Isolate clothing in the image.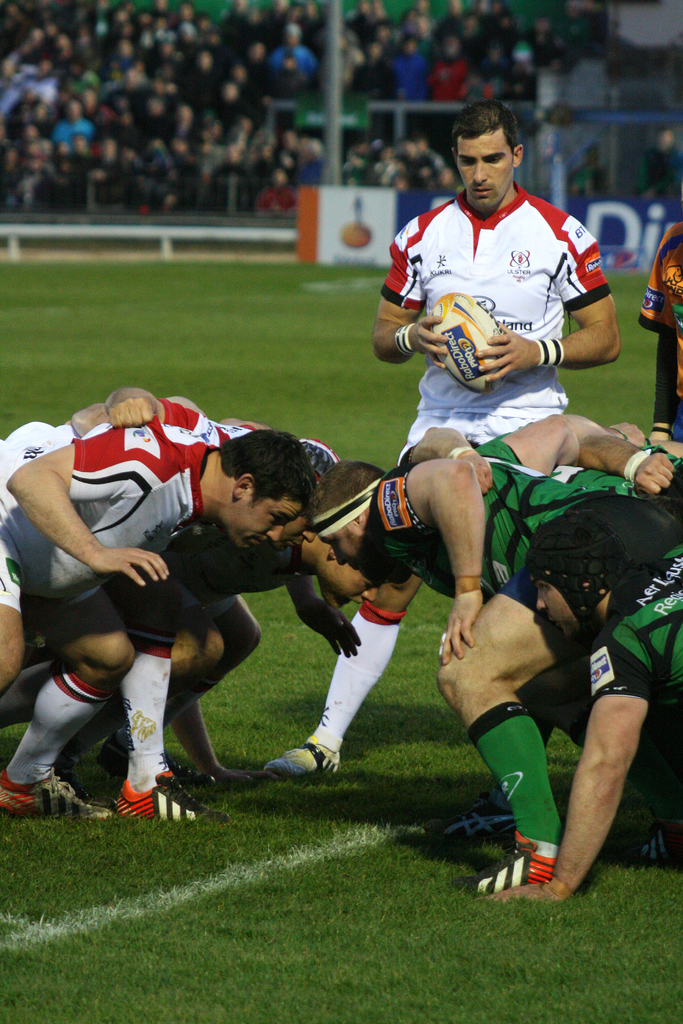
Isolated region: detection(379, 183, 611, 468).
